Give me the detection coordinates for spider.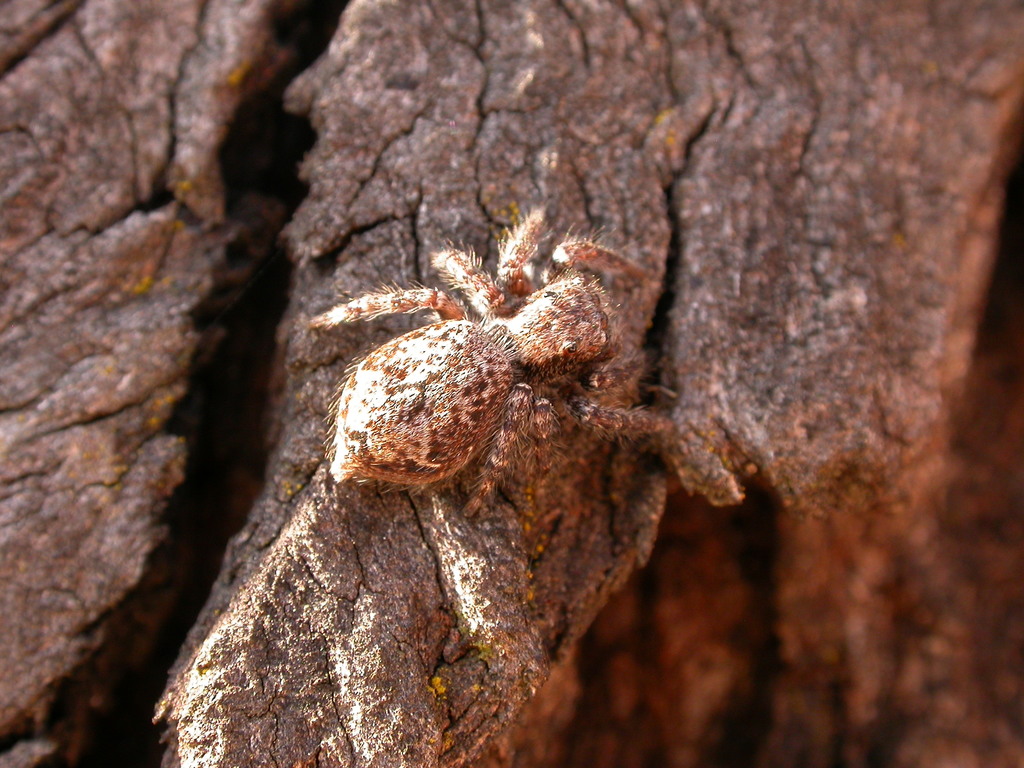
bbox(304, 204, 678, 521).
